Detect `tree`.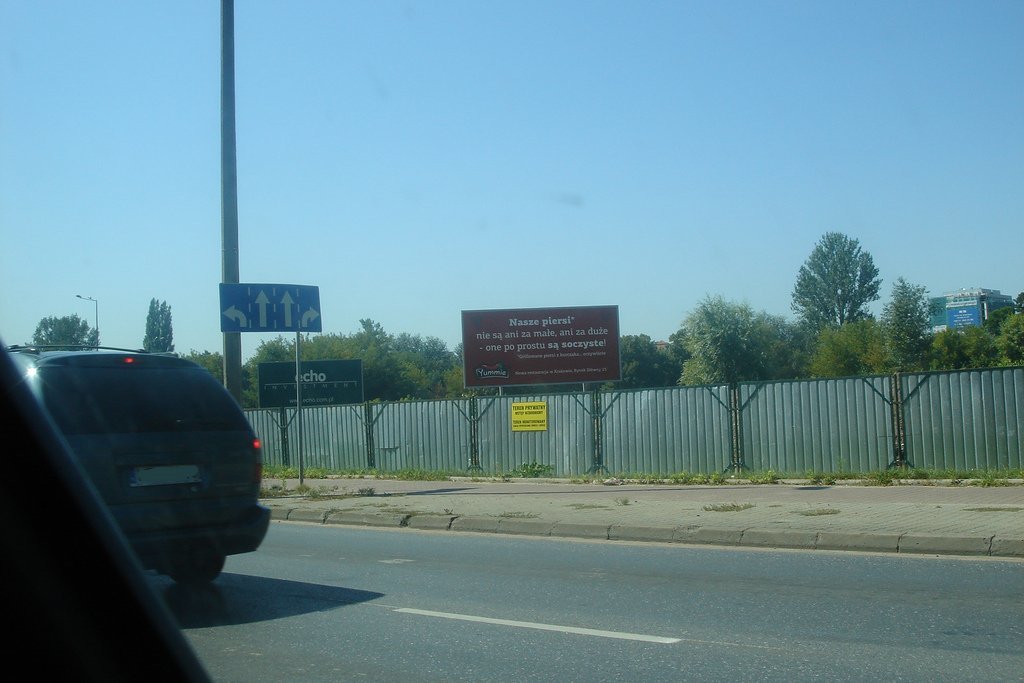
Detected at 782:227:885:338.
